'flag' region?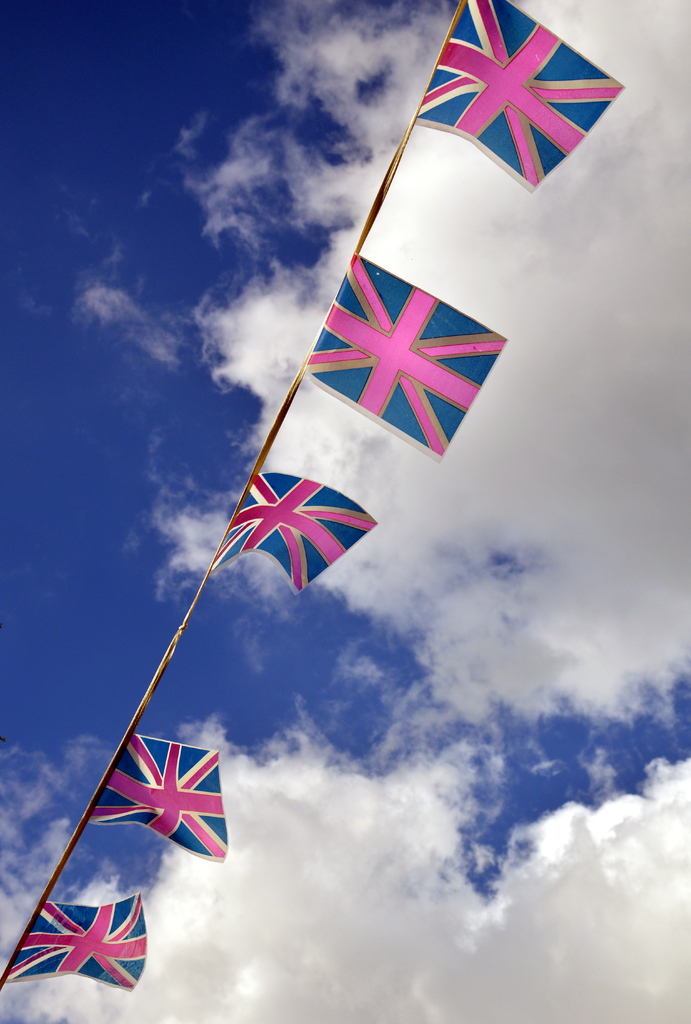
bbox=[305, 250, 503, 463]
